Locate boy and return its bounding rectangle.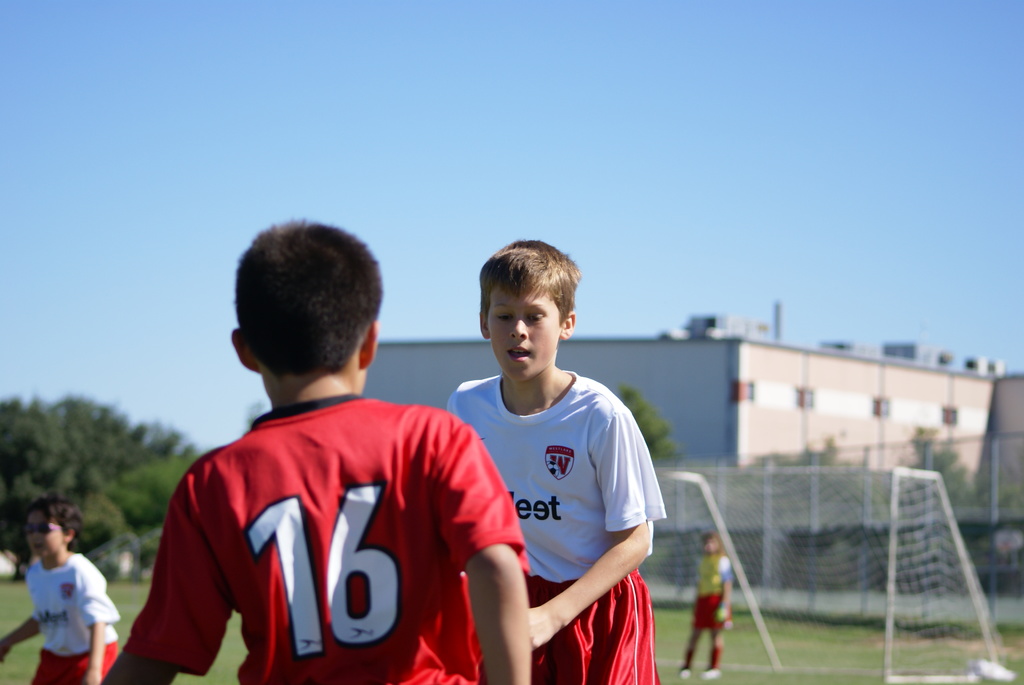
bbox=(441, 236, 666, 684).
